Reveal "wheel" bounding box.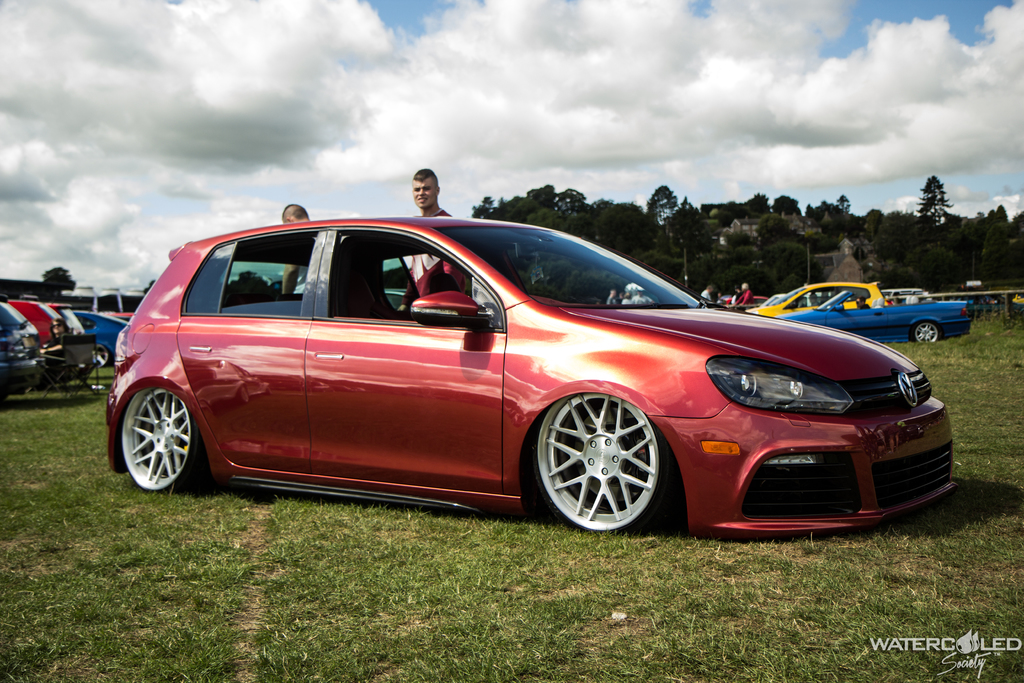
Revealed: 538,398,670,533.
